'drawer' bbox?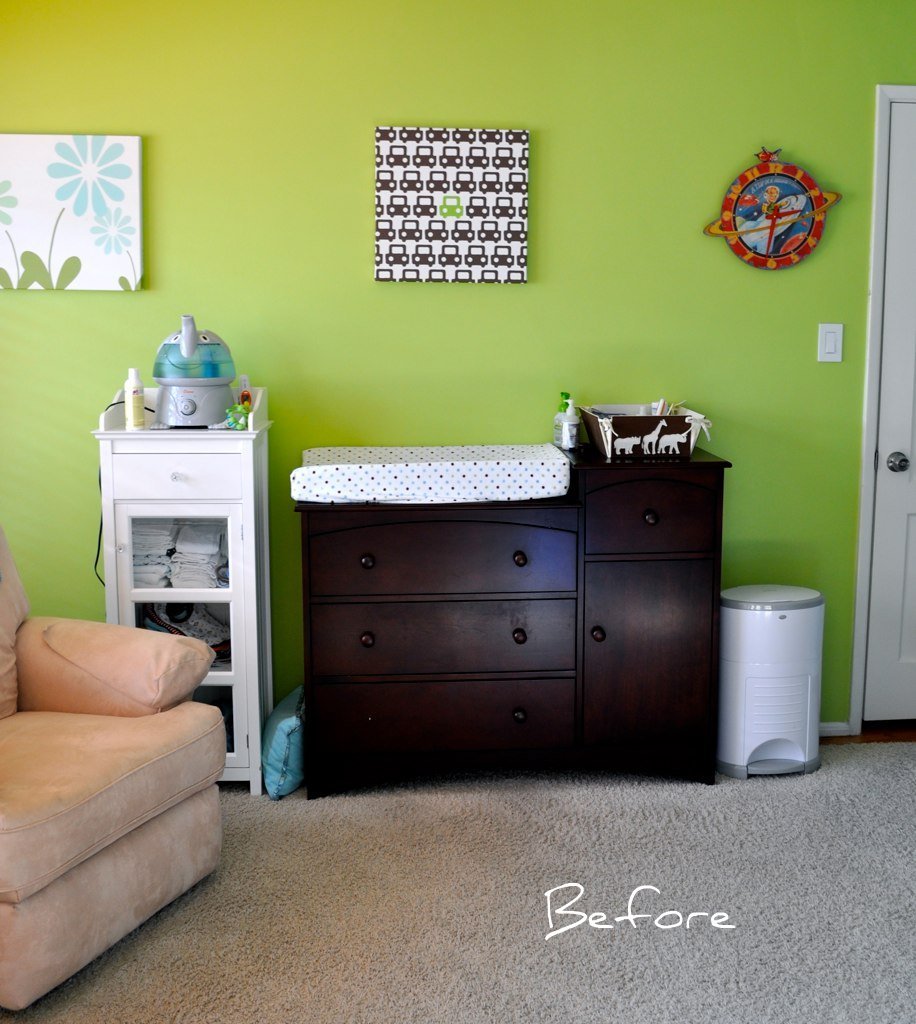
detection(583, 479, 713, 555)
